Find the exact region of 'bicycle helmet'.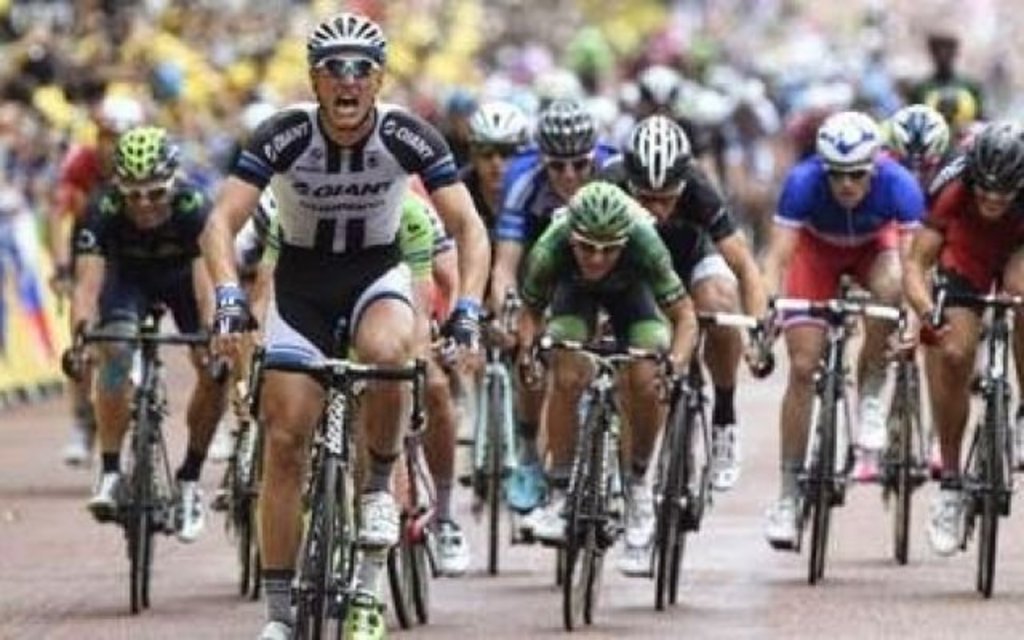
Exact region: 818 110 875 165.
